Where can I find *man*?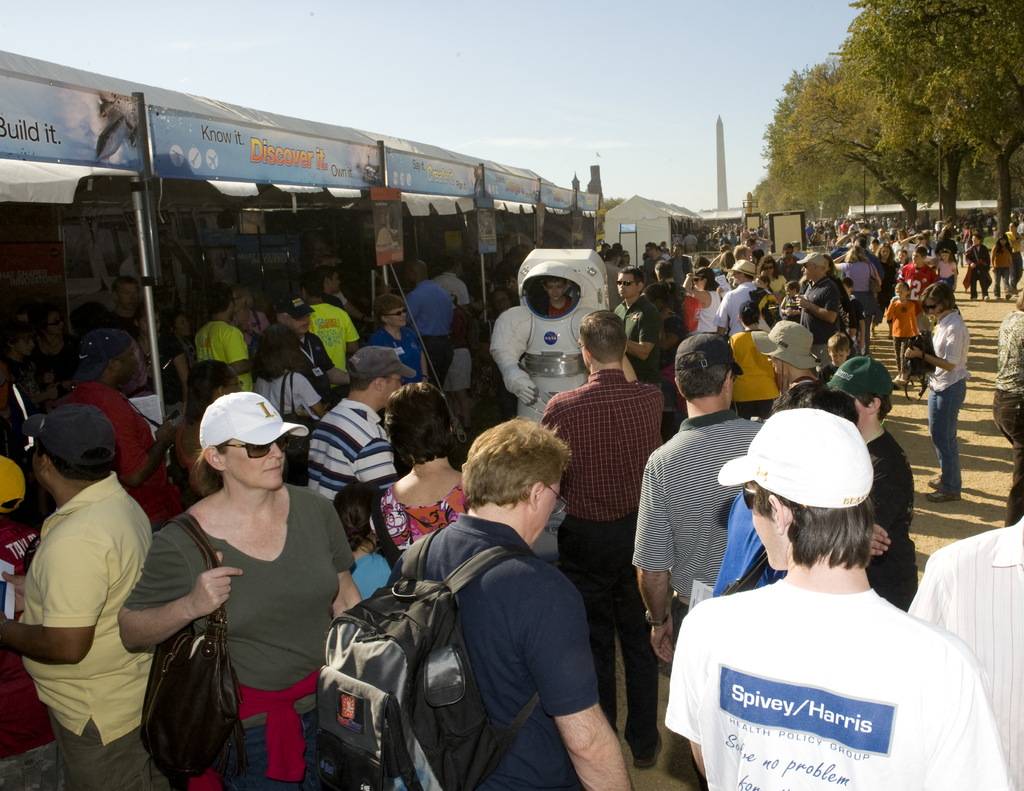
You can find it at [631, 335, 769, 662].
